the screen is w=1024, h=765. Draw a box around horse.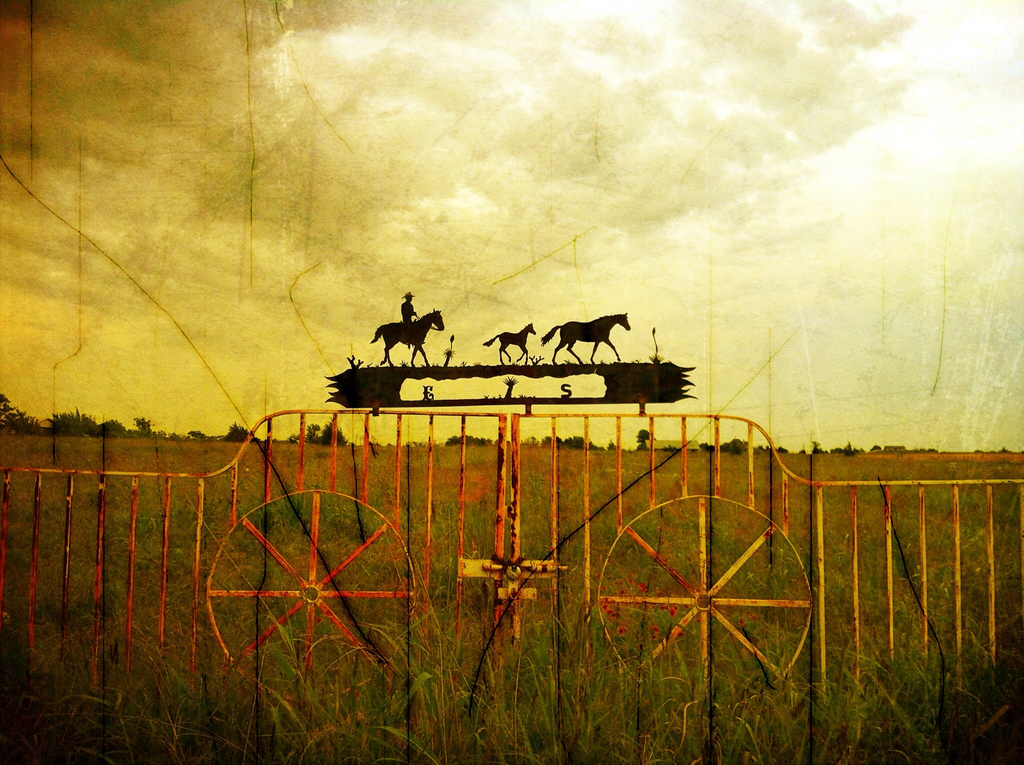
(486,322,537,364).
